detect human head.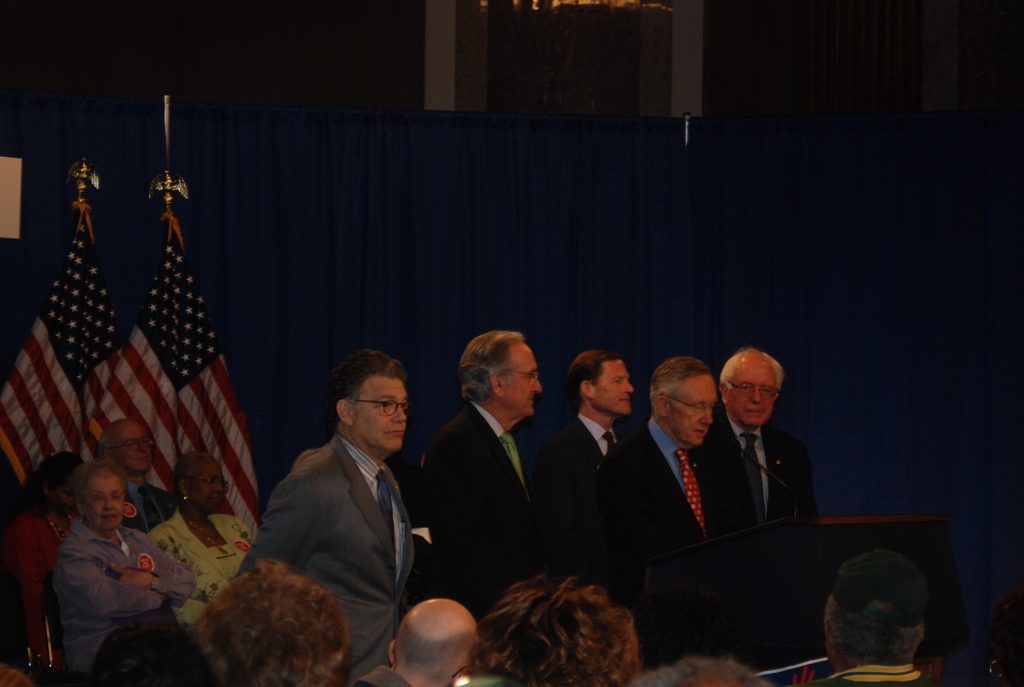
Detected at <region>191, 571, 349, 686</region>.
